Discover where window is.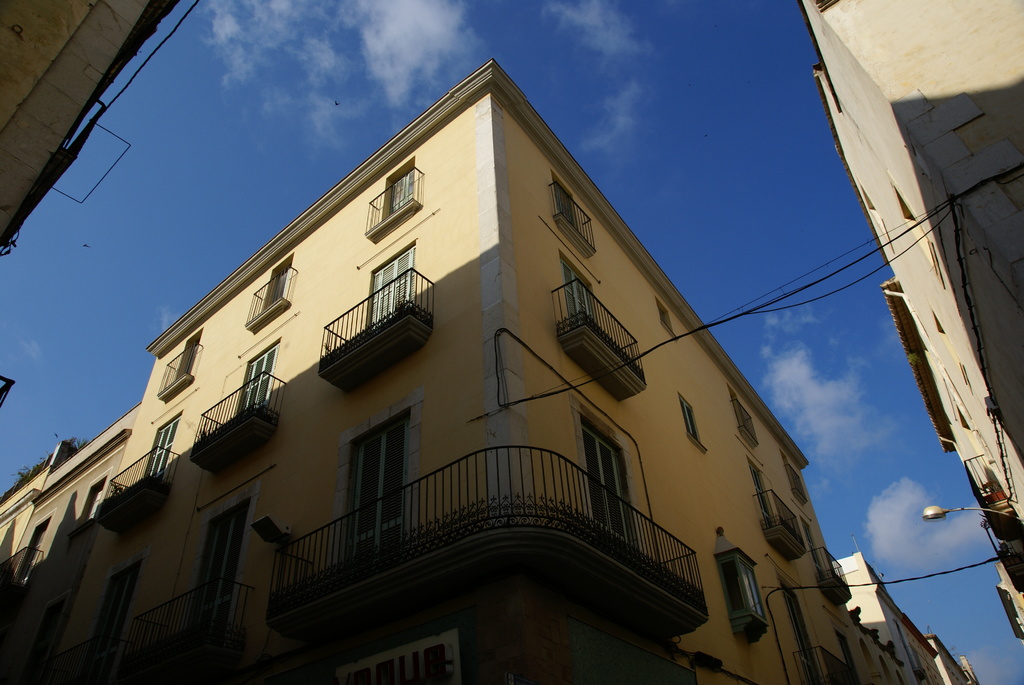
Discovered at bbox=(682, 400, 704, 445).
